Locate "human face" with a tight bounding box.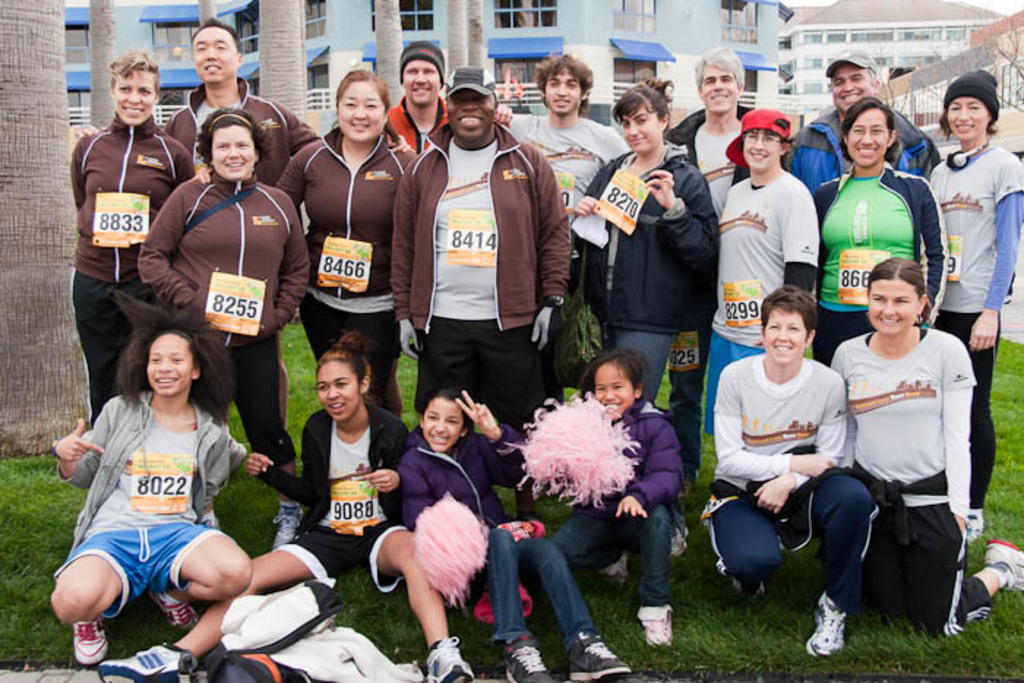
left=622, top=105, right=664, bottom=152.
